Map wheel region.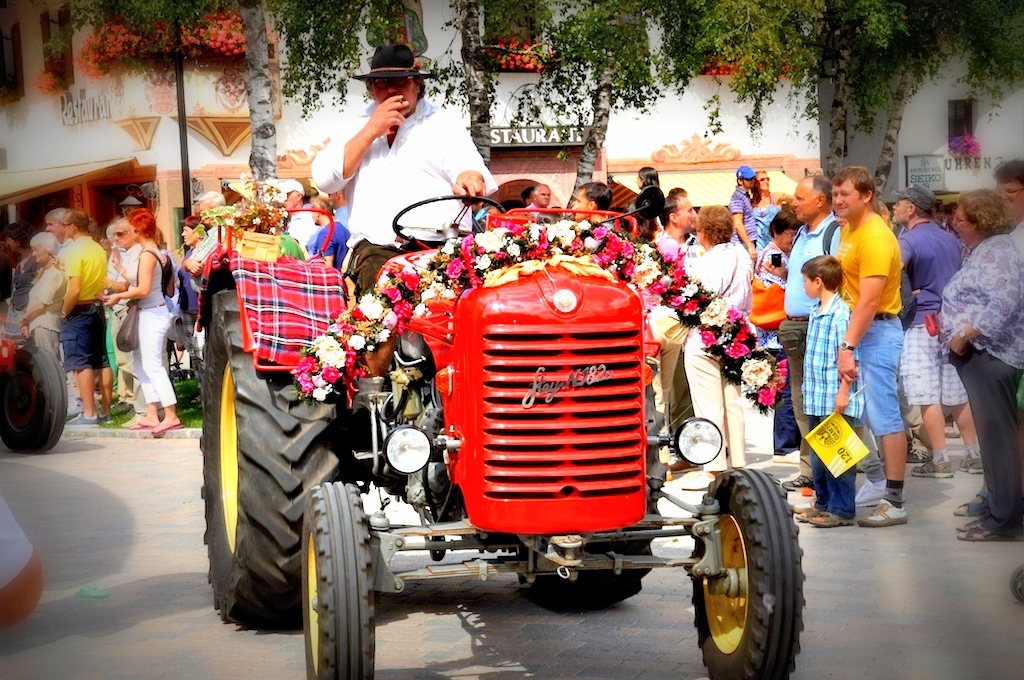
Mapped to [200,286,341,629].
